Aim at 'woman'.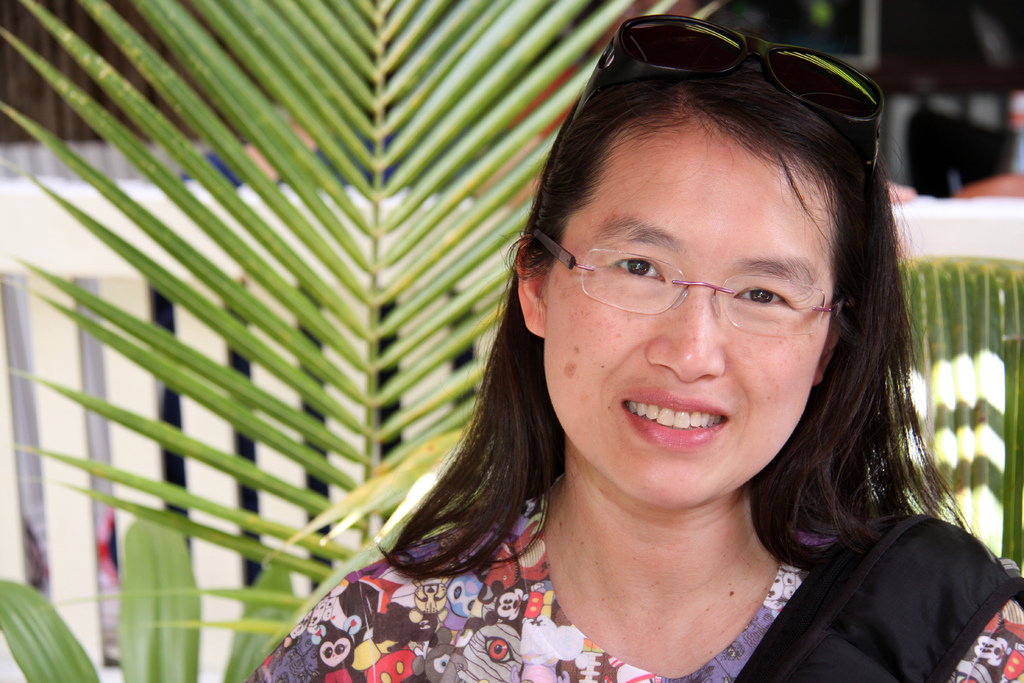
Aimed at (x1=260, y1=63, x2=972, y2=662).
